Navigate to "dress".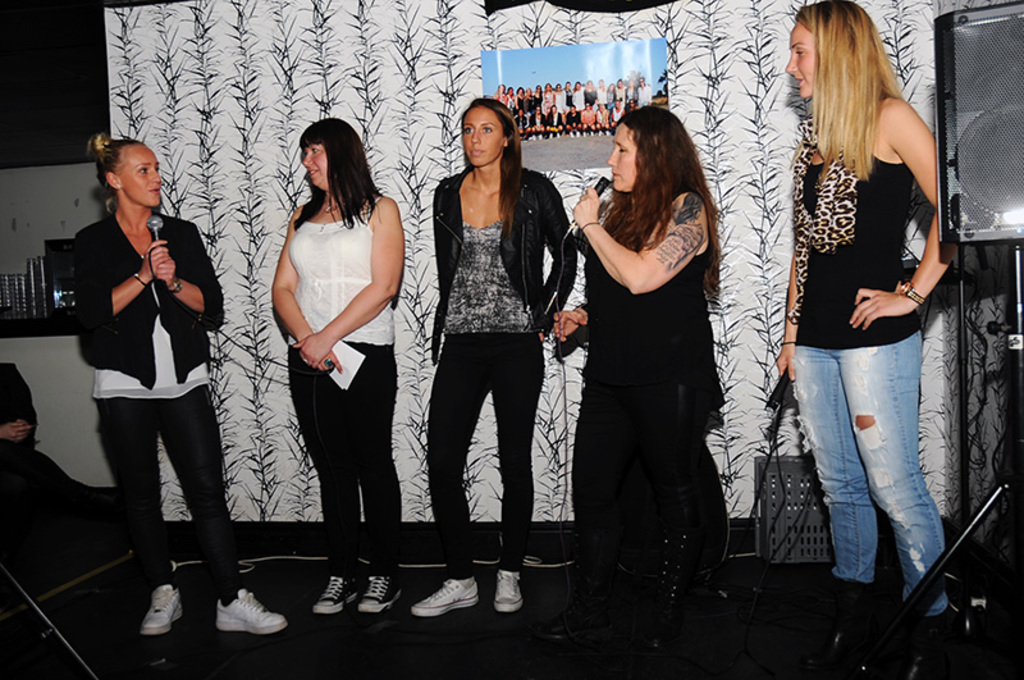
Navigation target: [left=0, top=364, right=131, bottom=590].
